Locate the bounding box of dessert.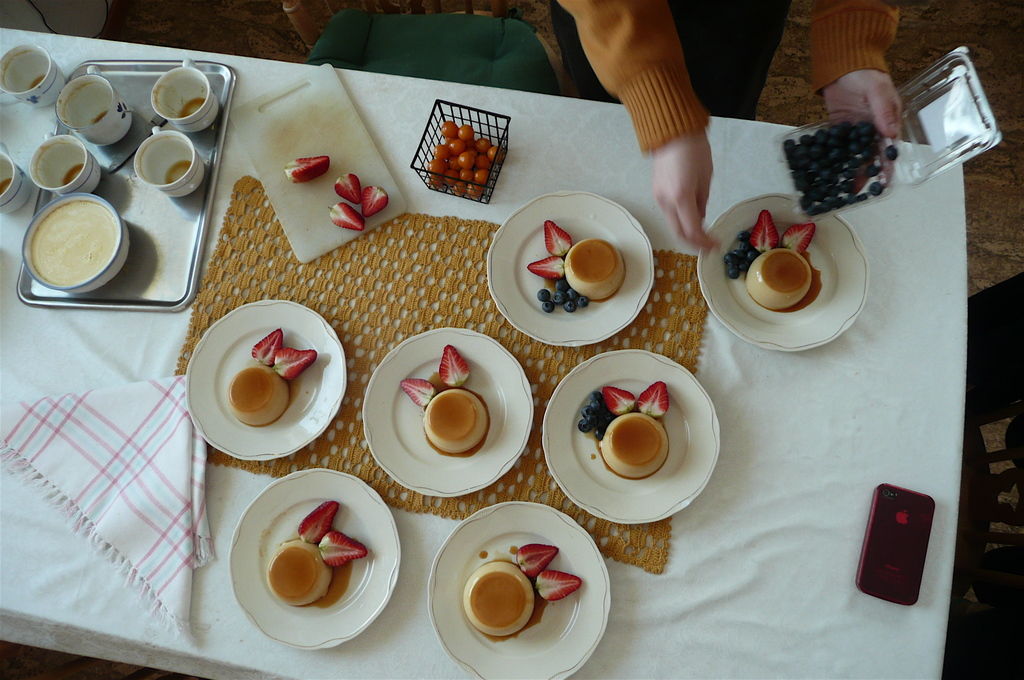
Bounding box: 271:496:373:613.
